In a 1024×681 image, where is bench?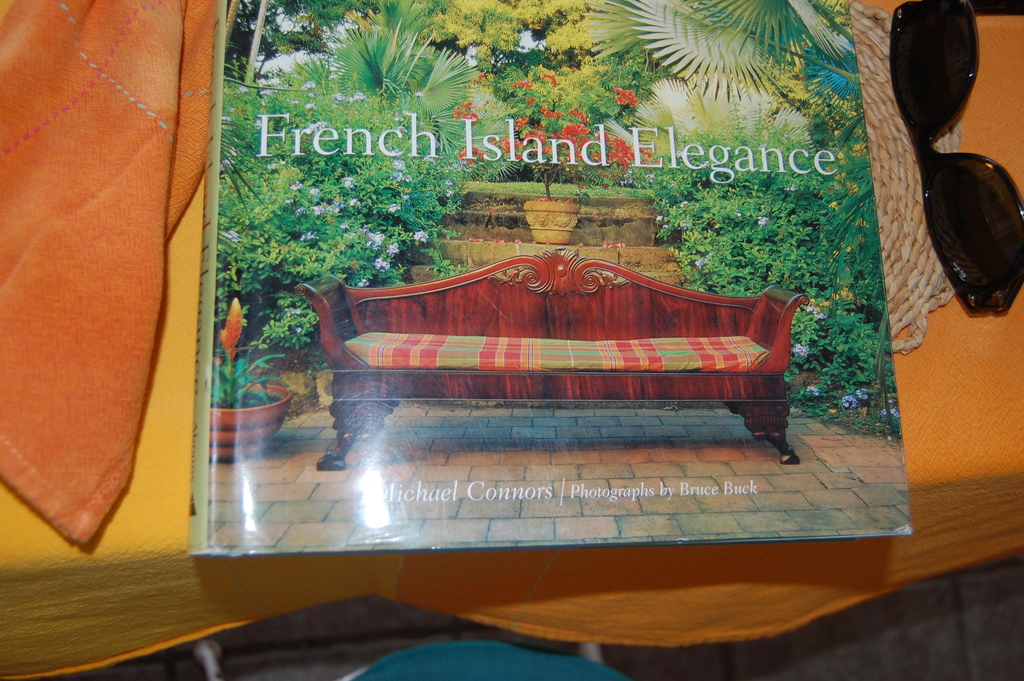
l=280, t=242, r=822, b=470.
